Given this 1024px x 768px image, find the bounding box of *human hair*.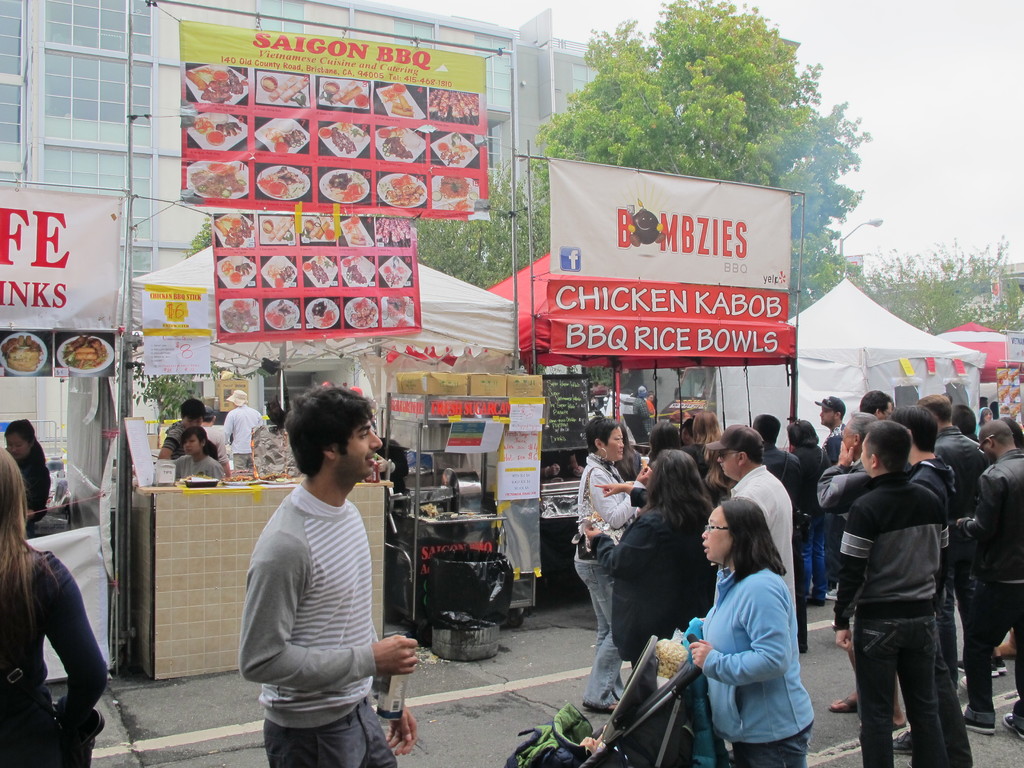
{"left": 950, "top": 401, "right": 975, "bottom": 435}.
